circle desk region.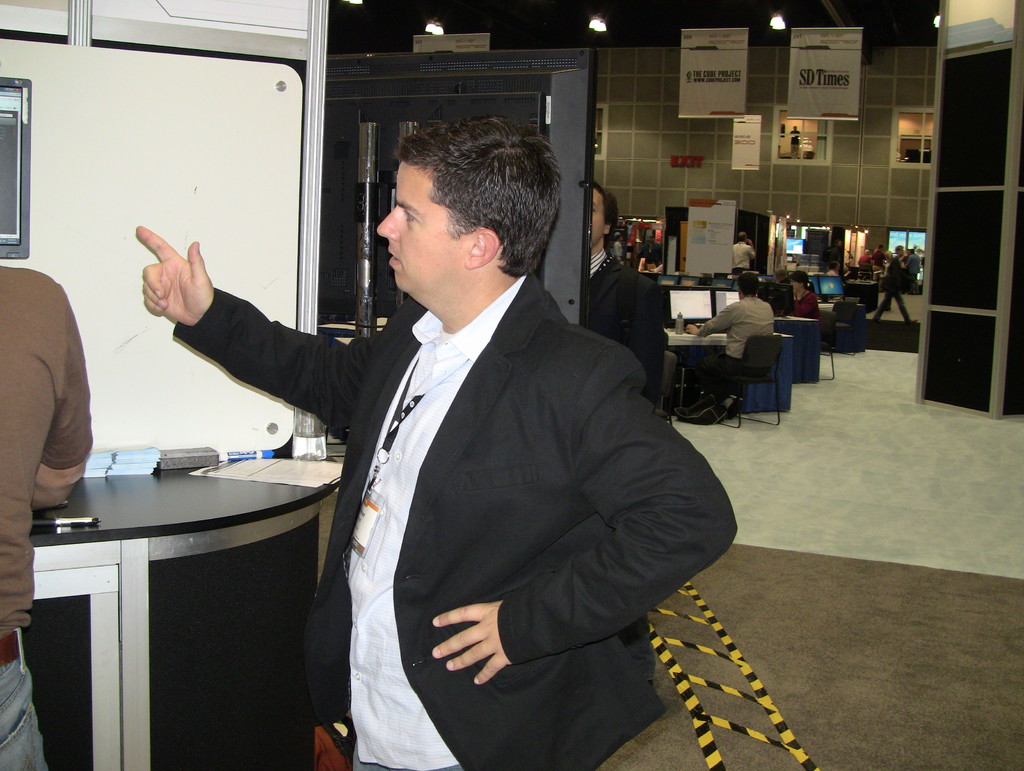
Region: l=0, t=404, r=406, b=770.
